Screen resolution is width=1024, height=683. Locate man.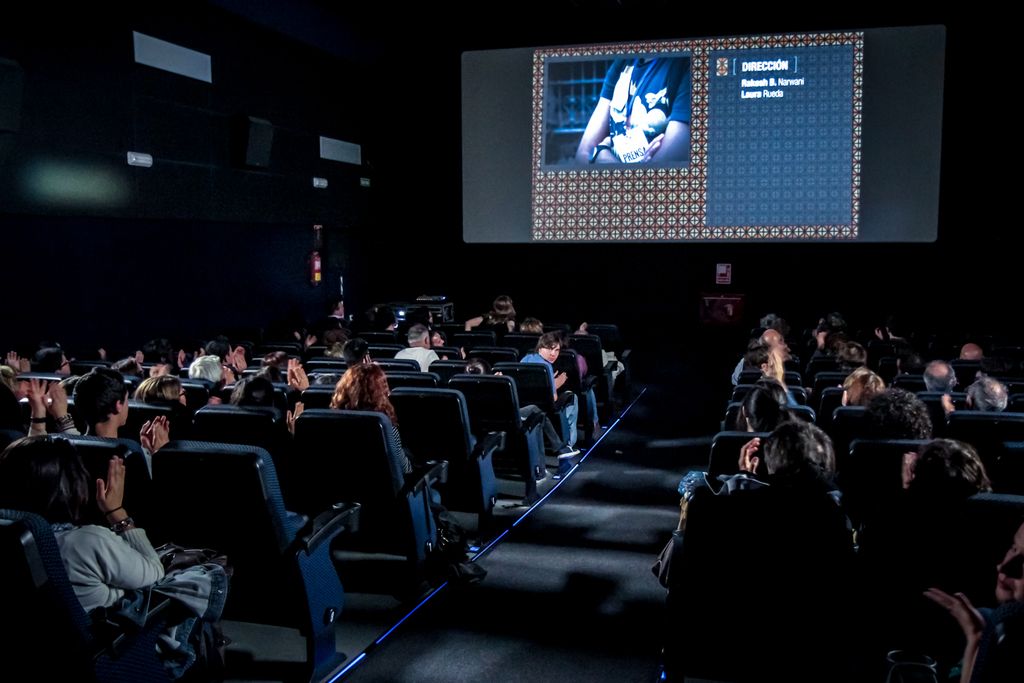
select_region(392, 322, 446, 374).
